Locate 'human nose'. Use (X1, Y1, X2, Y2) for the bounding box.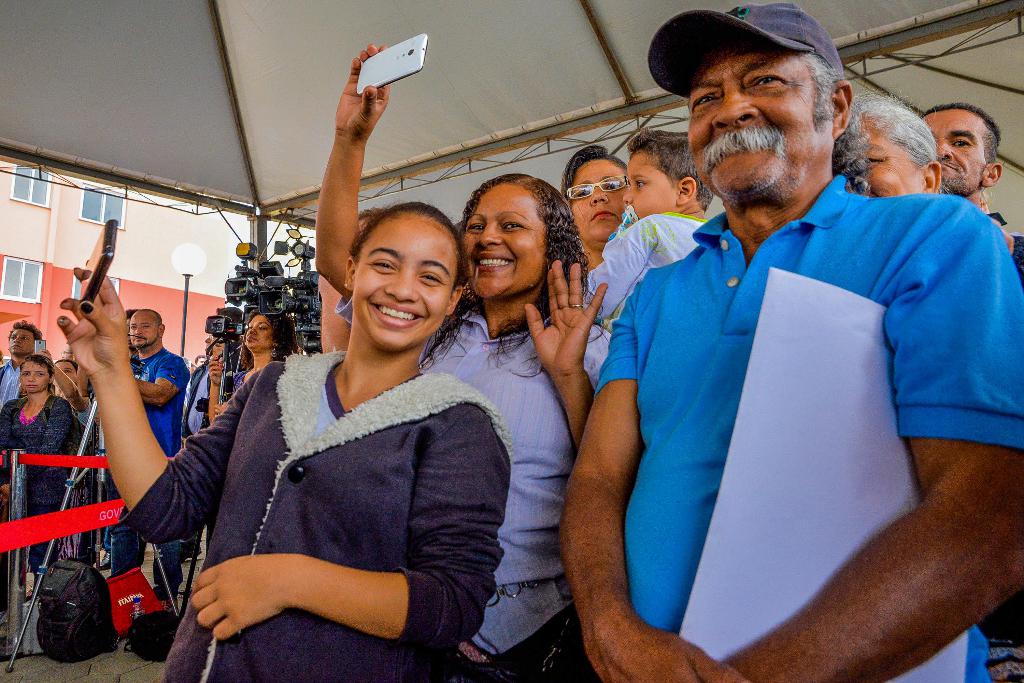
(28, 373, 35, 383).
